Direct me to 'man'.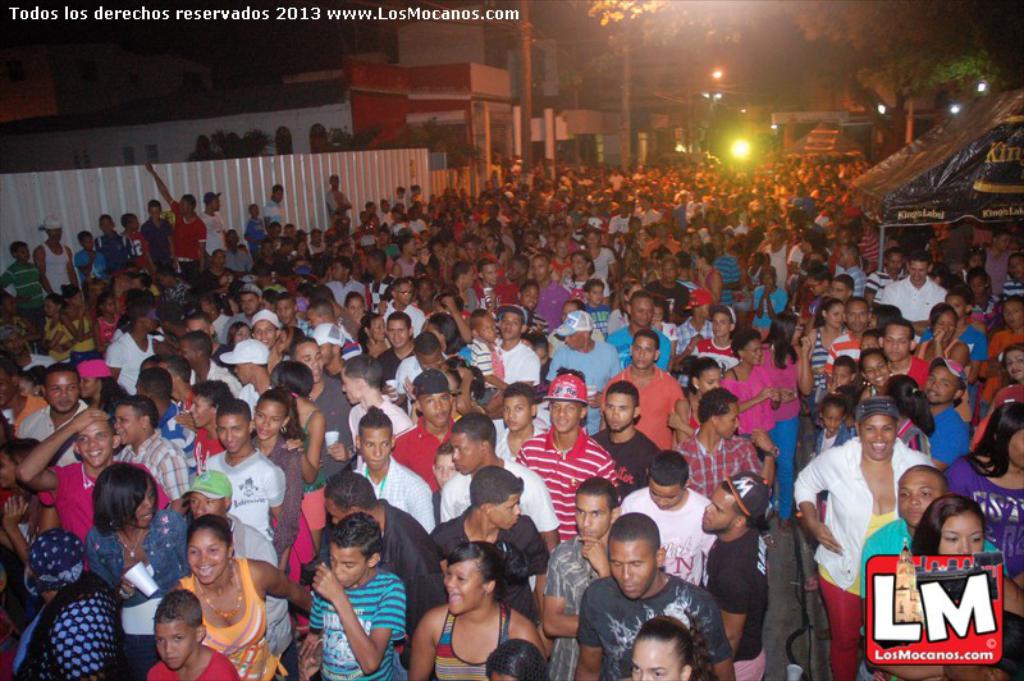
Direction: 602/320/692/451.
